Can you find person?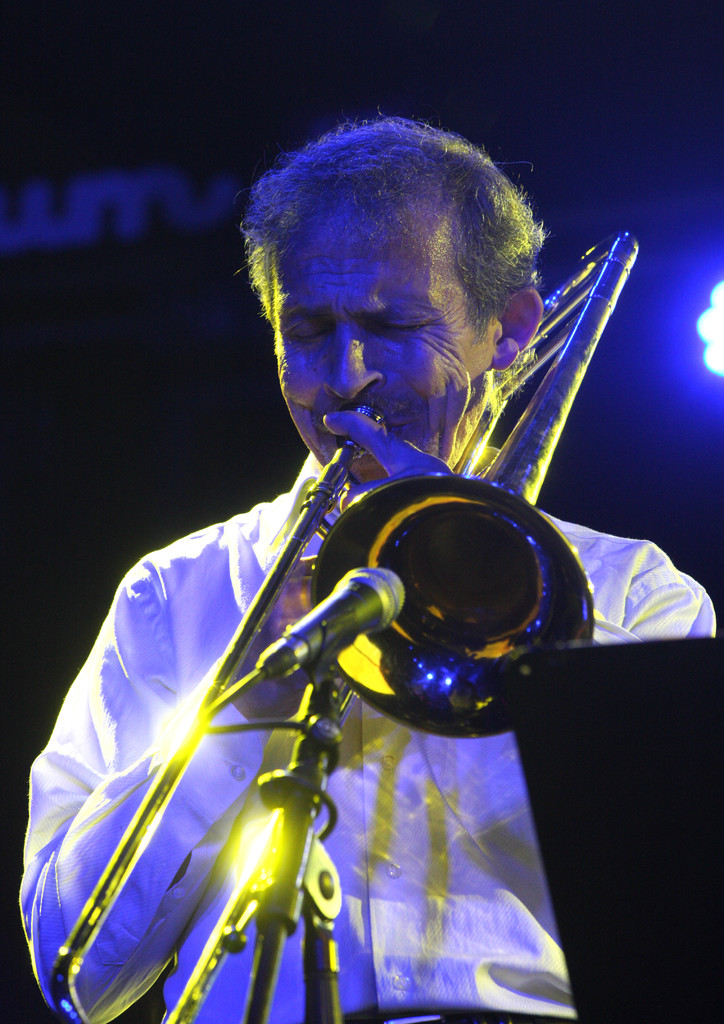
Yes, bounding box: <region>81, 120, 651, 984</region>.
